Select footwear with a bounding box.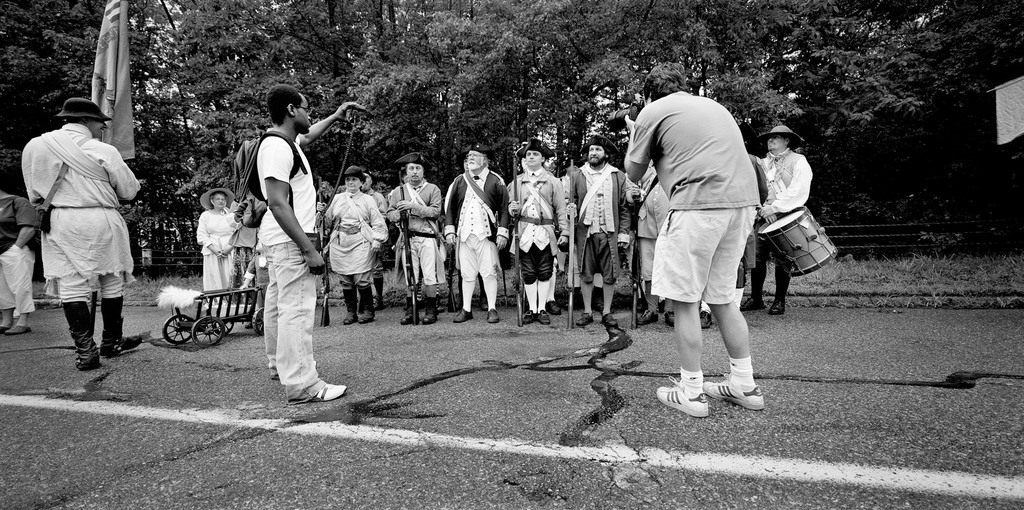
box(486, 309, 500, 323).
